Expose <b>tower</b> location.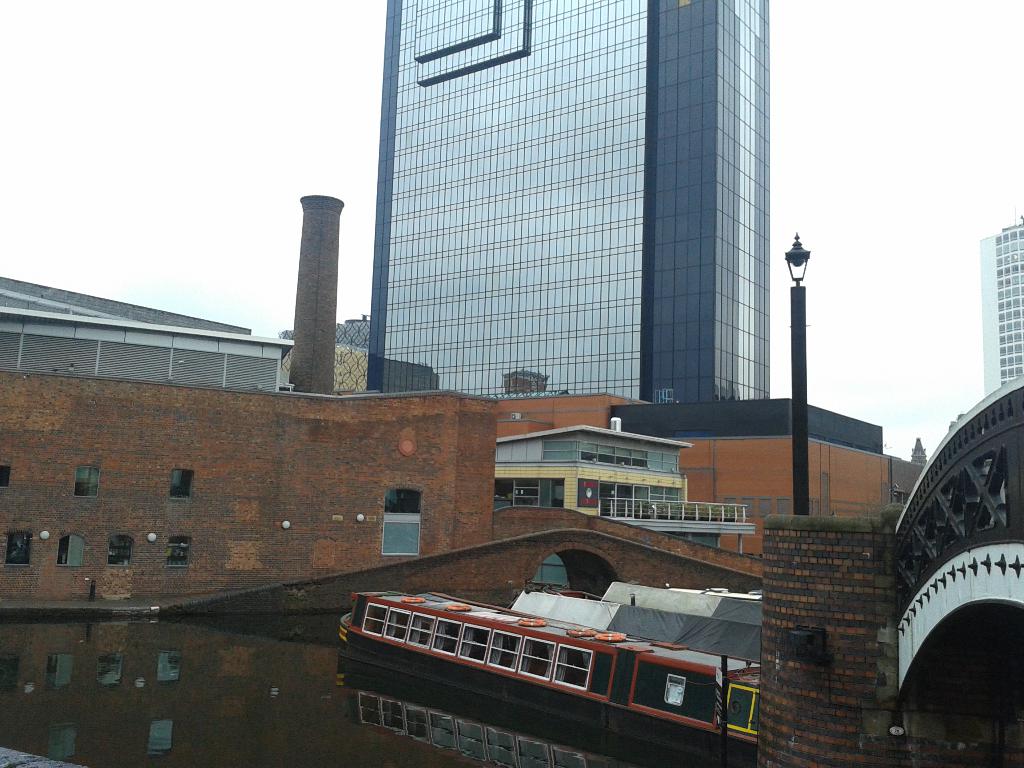
Exposed at {"left": 363, "top": 0, "right": 771, "bottom": 404}.
